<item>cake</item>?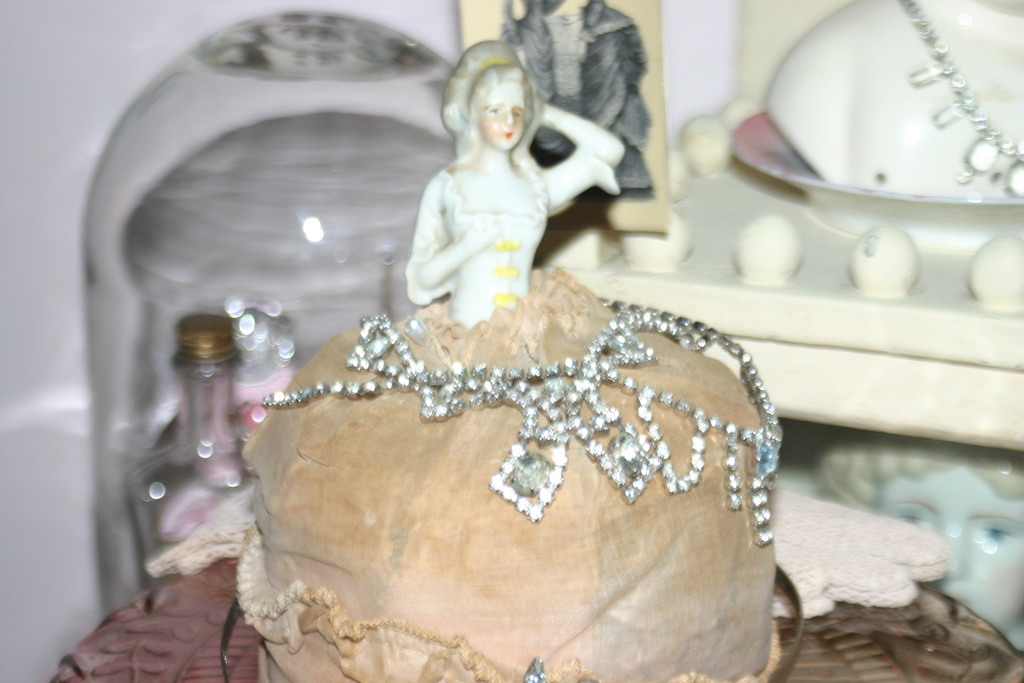
x1=235 y1=266 x2=776 y2=682
